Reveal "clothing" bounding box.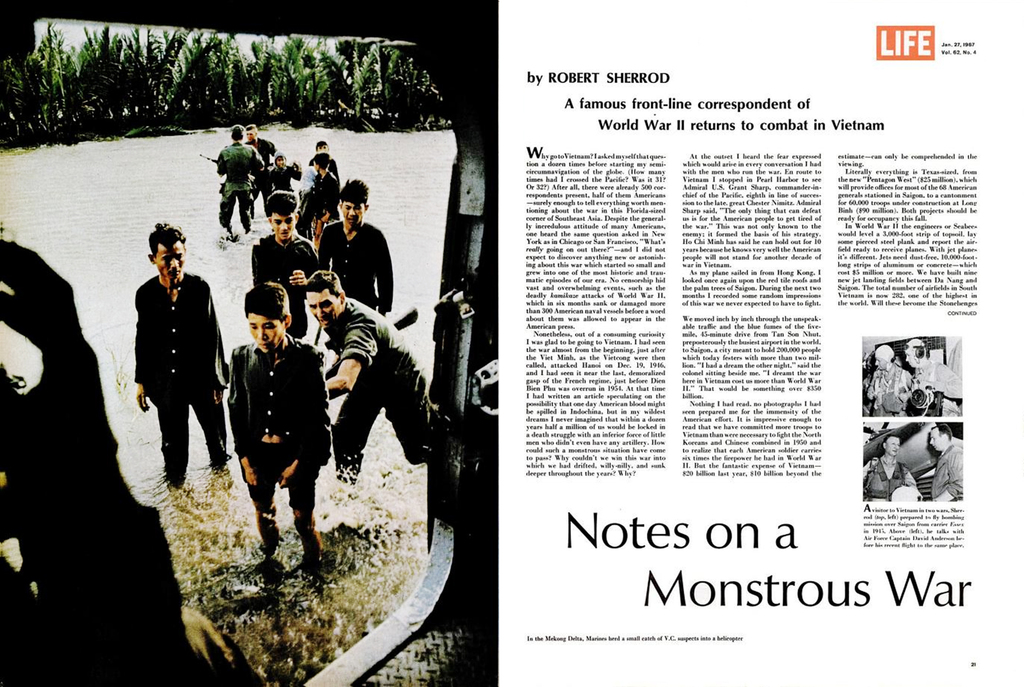
Revealed: 317 293 429 489.
